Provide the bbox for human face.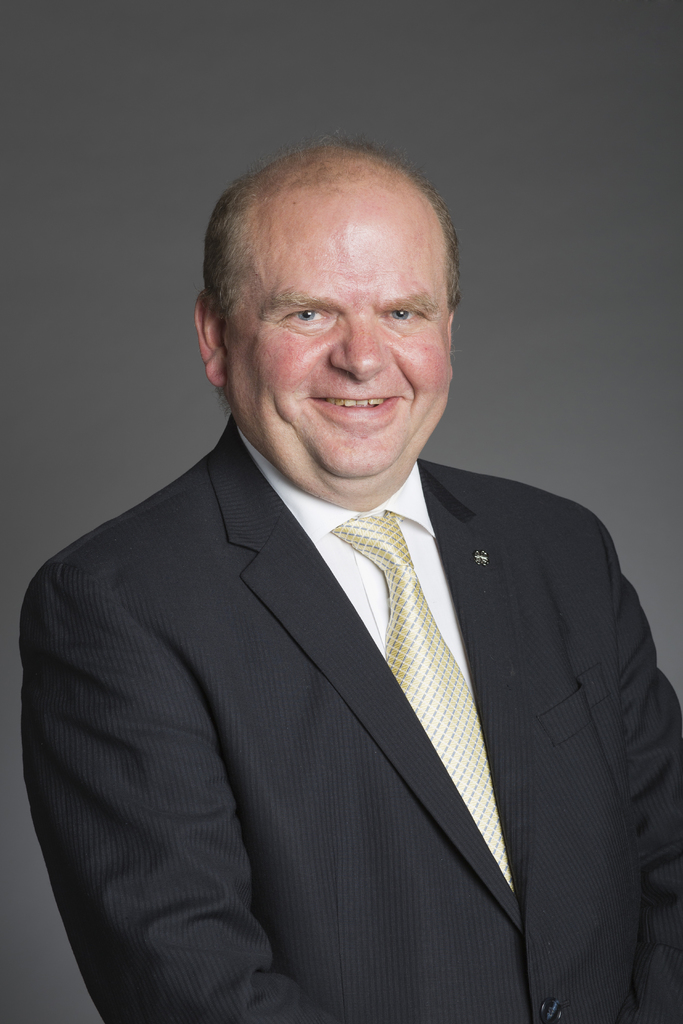
bbox=(211, 182, 455, 515).
